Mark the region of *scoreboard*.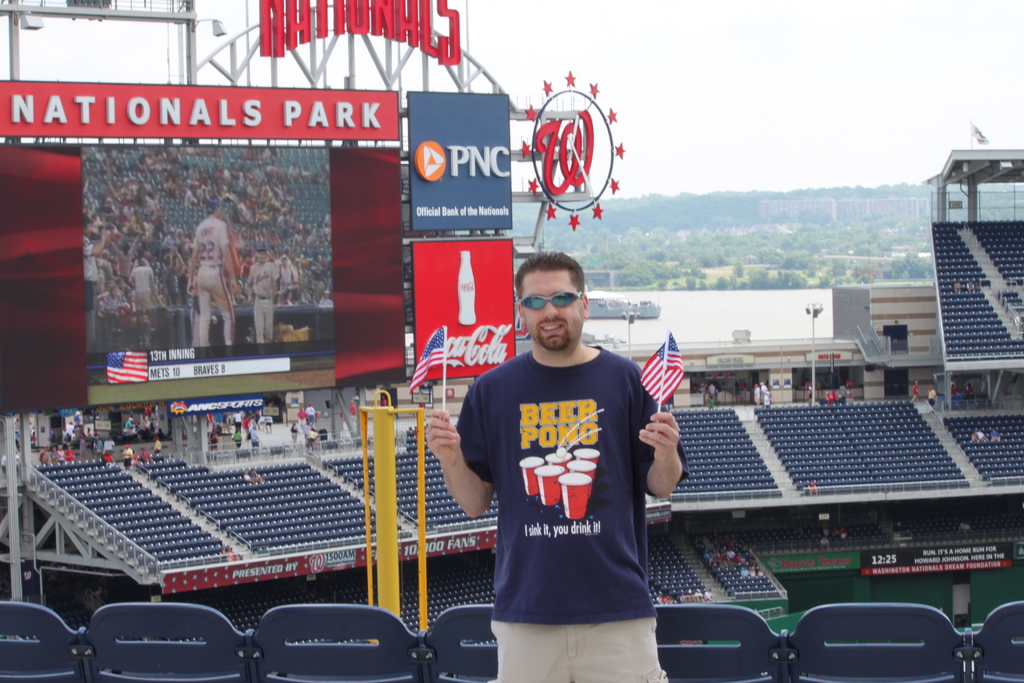
Region: {"x1": 81, "y1": 142, "x2": 337, "y2": 373}.
